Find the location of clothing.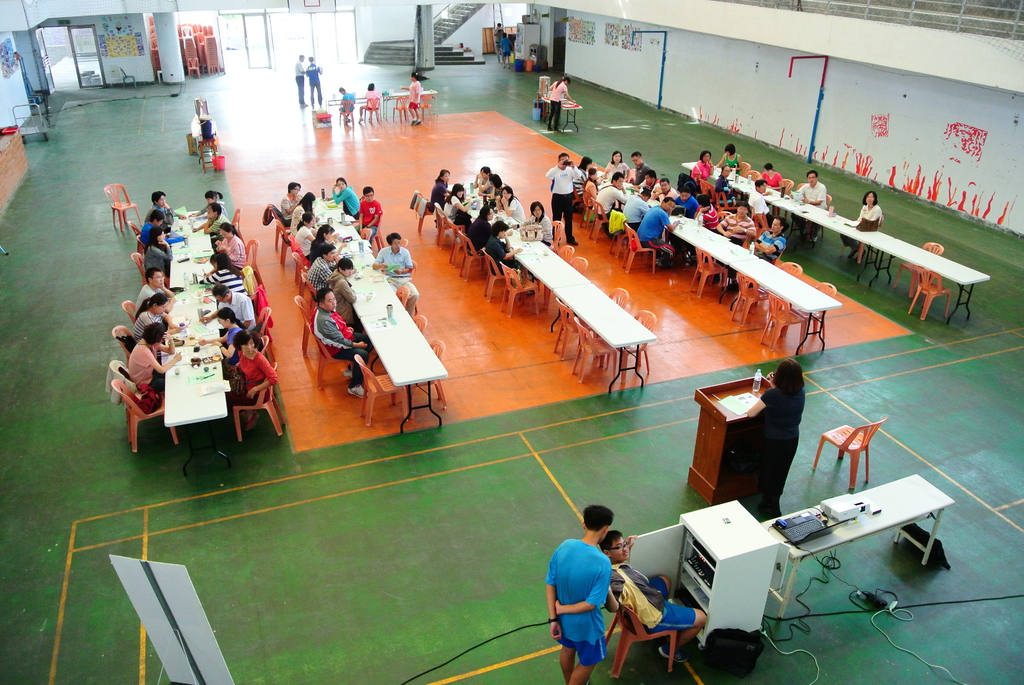
Location: left=787, top=184, right=830, bottom=235.
